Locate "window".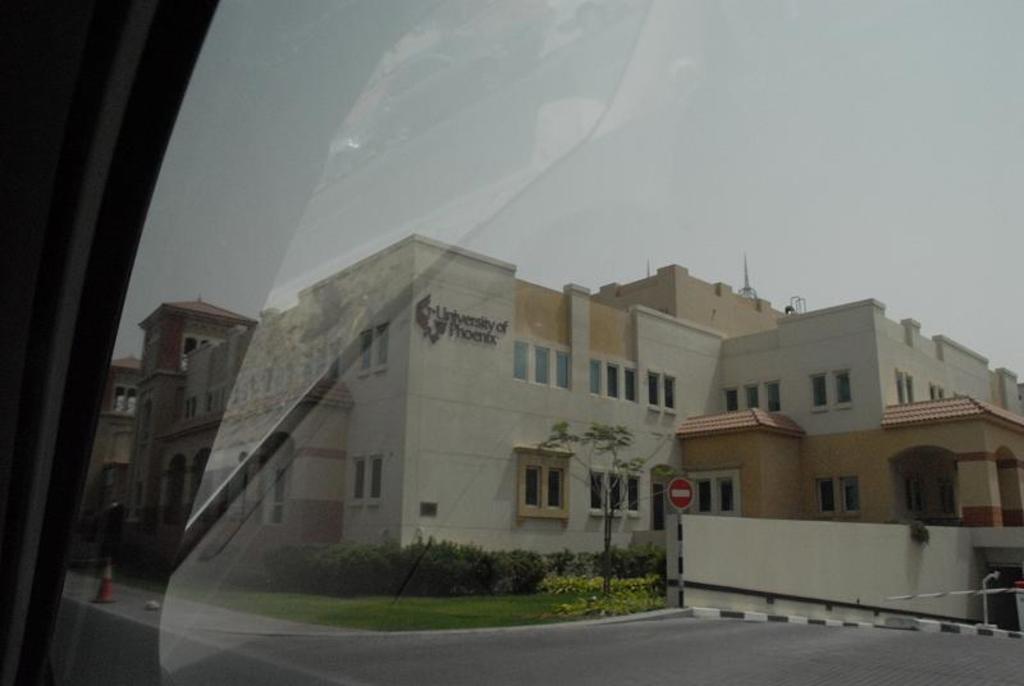
Bounding box: (left=664, top=379, right=678, bottom=416).
